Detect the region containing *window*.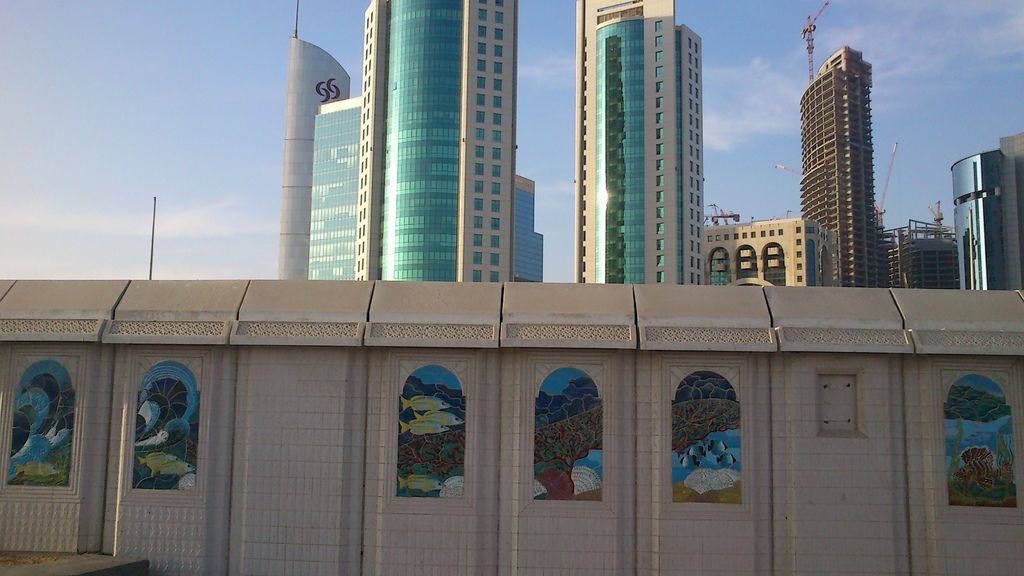
region(492, 113, 501, 127).
